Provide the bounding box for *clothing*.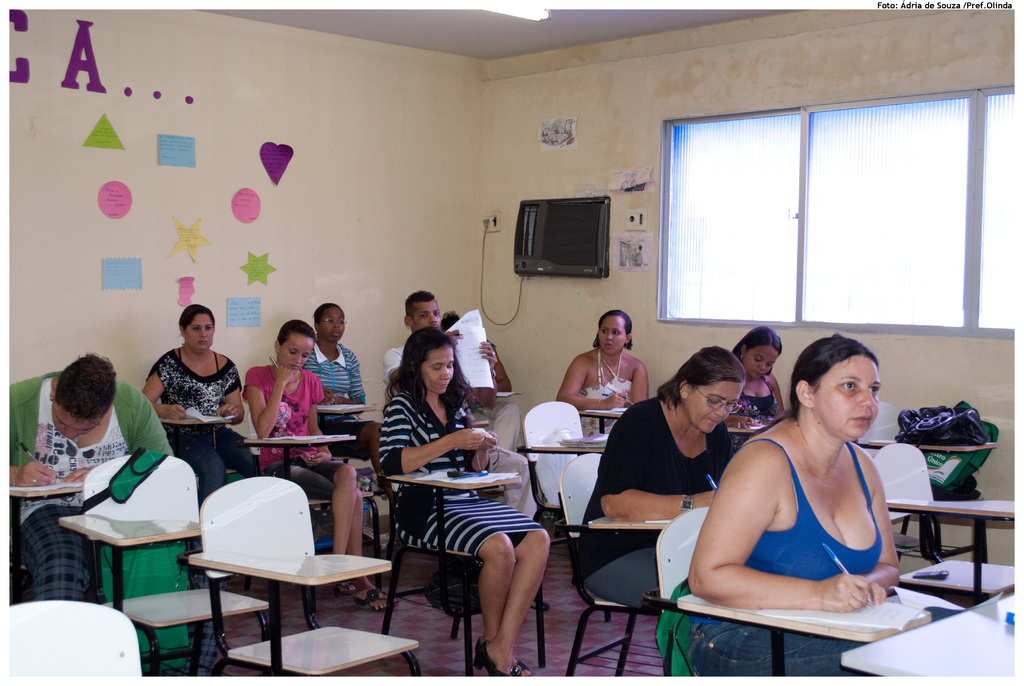
crop(244, 369, 343, 499).
